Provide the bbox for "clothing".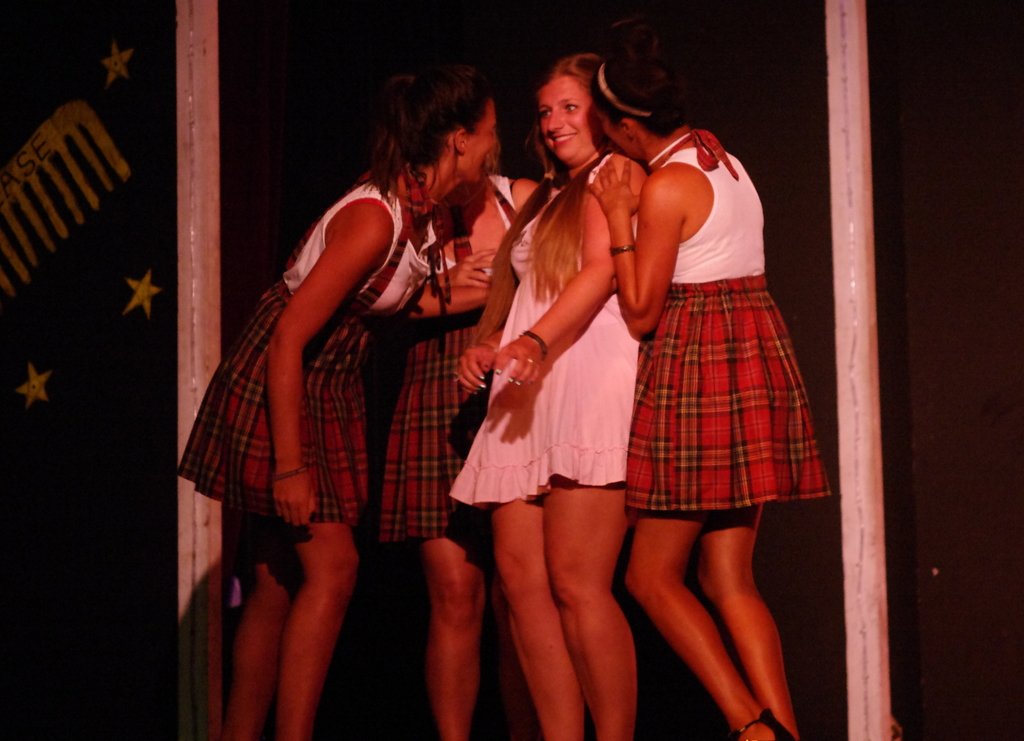
<region>623, 128, 831, 510</region>.
